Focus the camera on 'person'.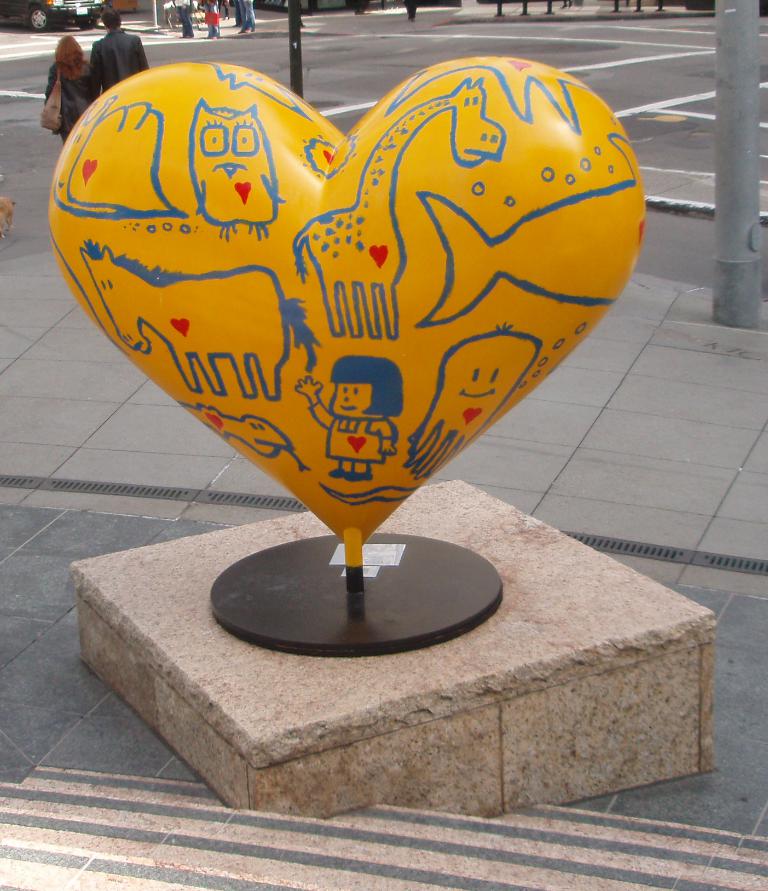
Focus region: rect(88, 1, 148, 95).
